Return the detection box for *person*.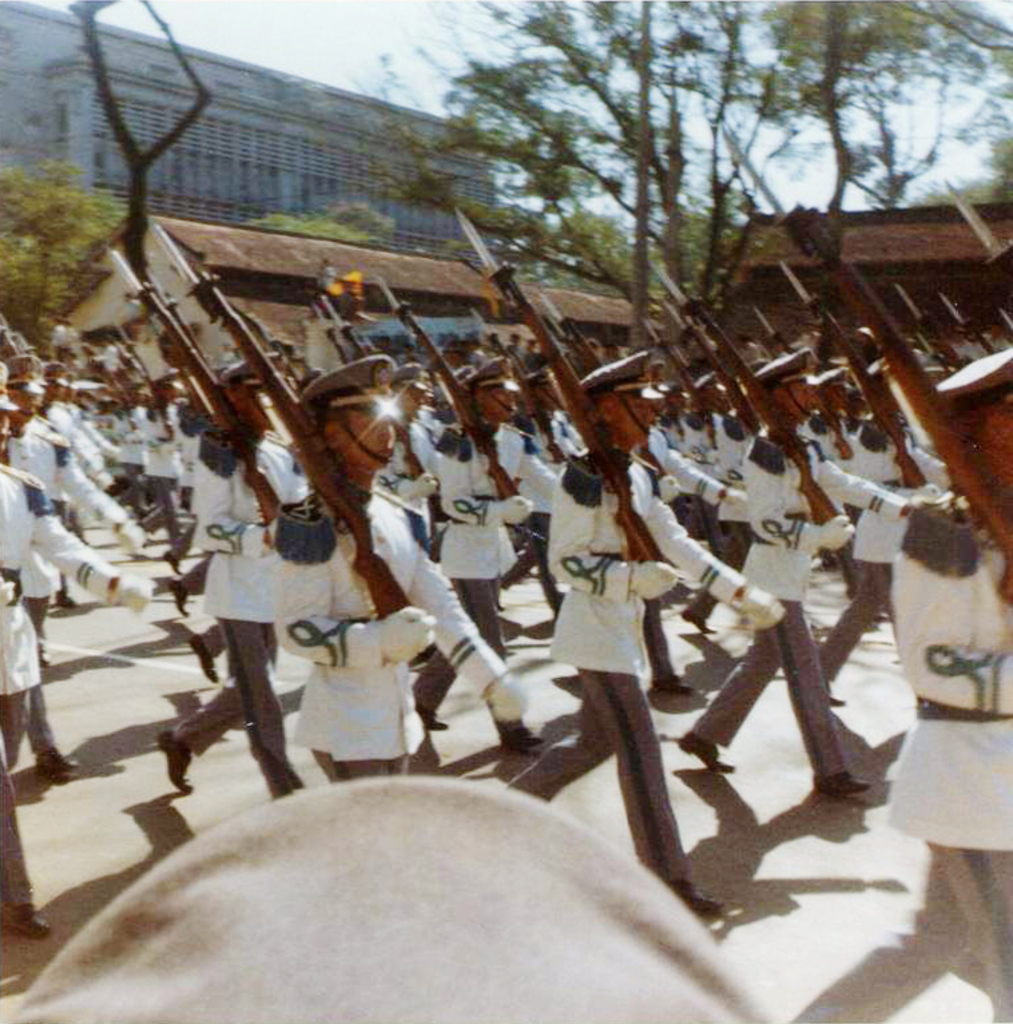
BBox(0, 354, 159, 941).
